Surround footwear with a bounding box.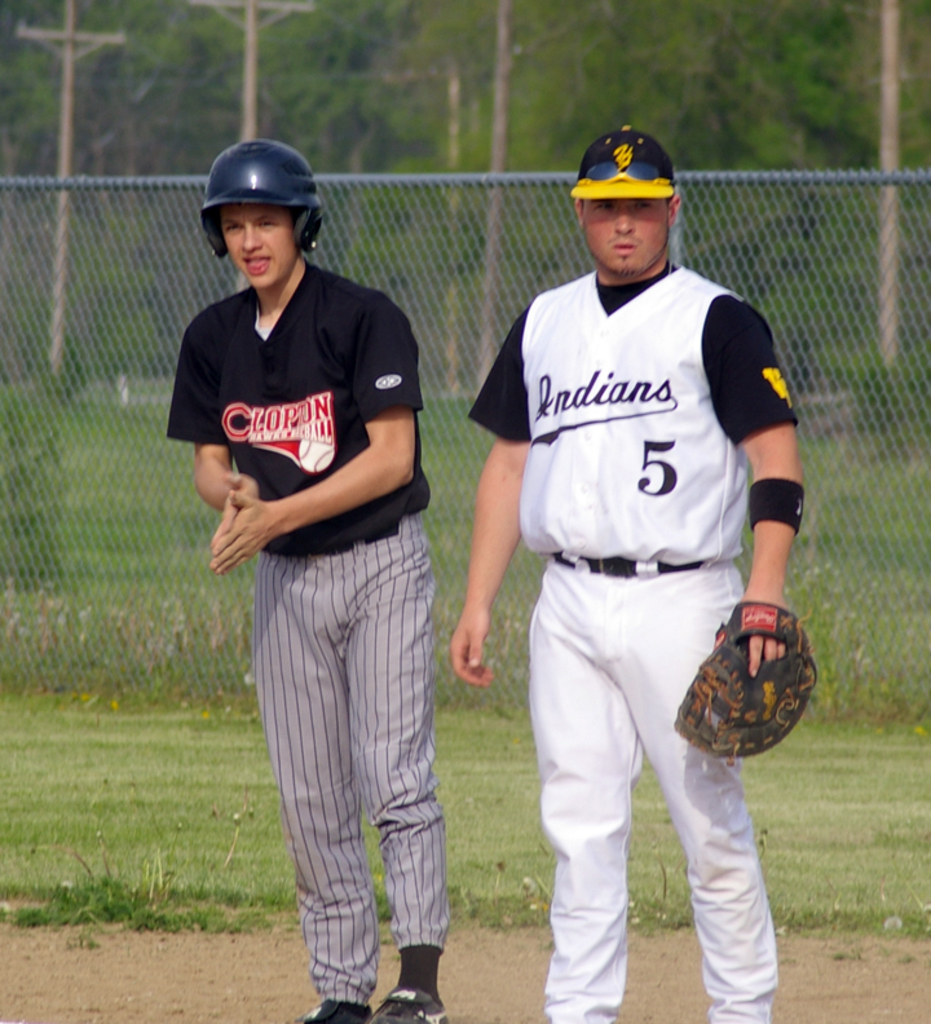
BBox(295, 996, 391, 1023).
